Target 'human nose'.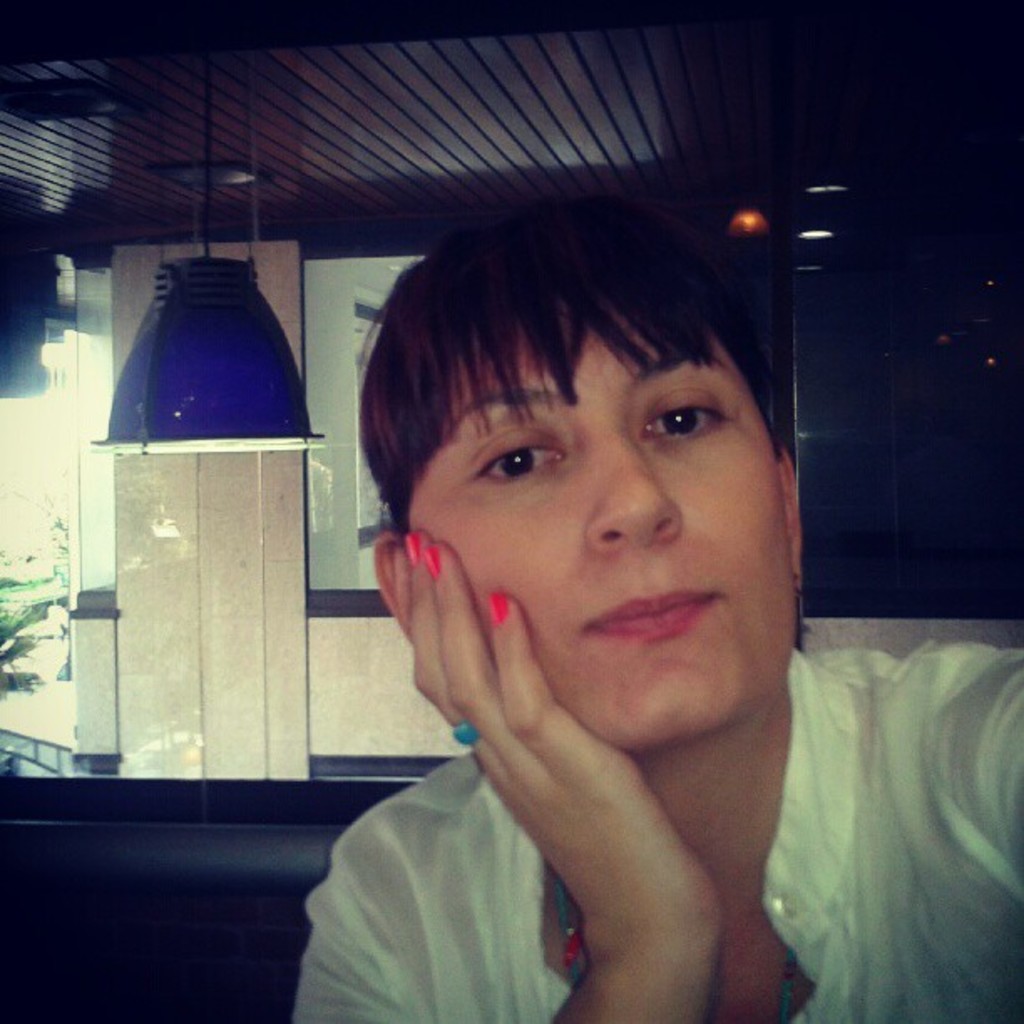
Target region: [x1=586, y1=420, x2=683, y2=554].
